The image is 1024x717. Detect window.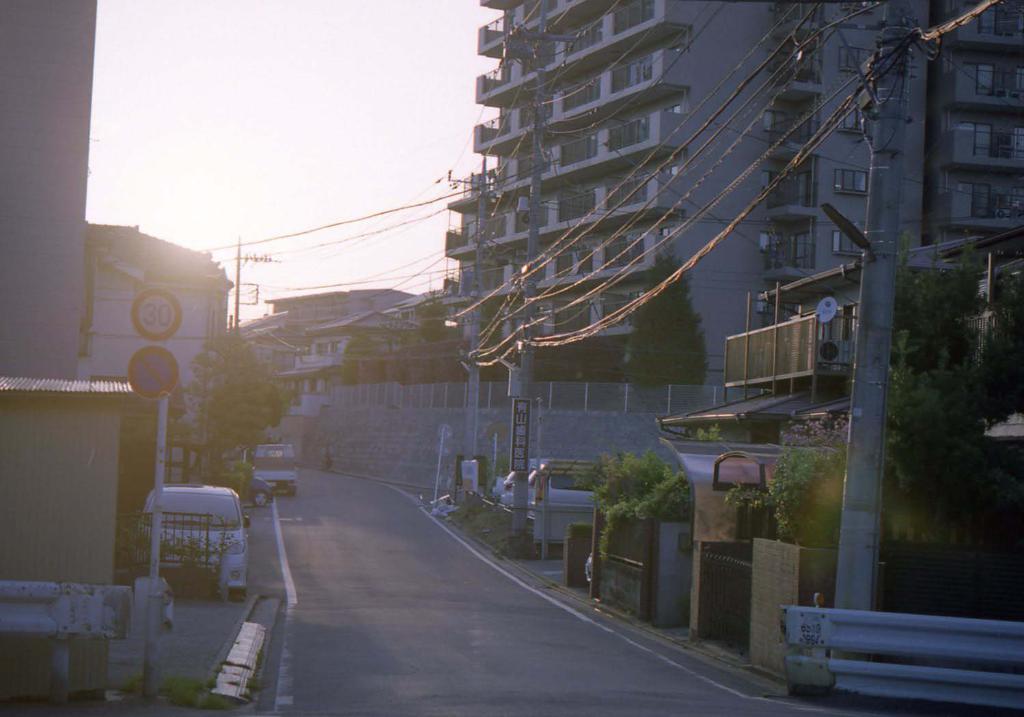
Detection: box(835, 102, 870, 137).
